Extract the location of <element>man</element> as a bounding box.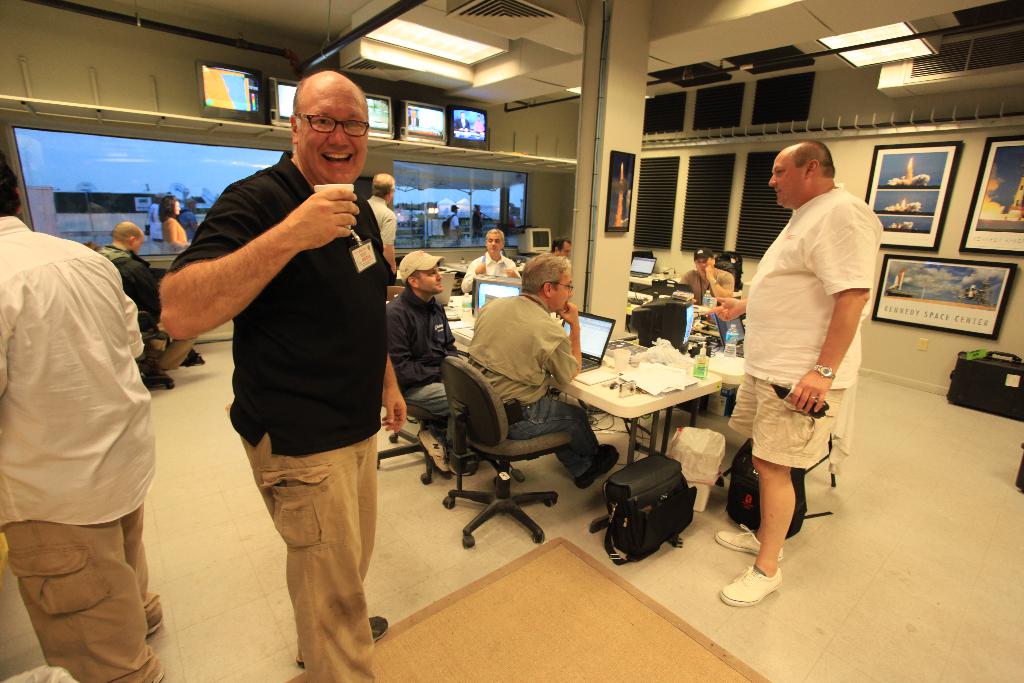
<box>102,221,186,391</box>.
